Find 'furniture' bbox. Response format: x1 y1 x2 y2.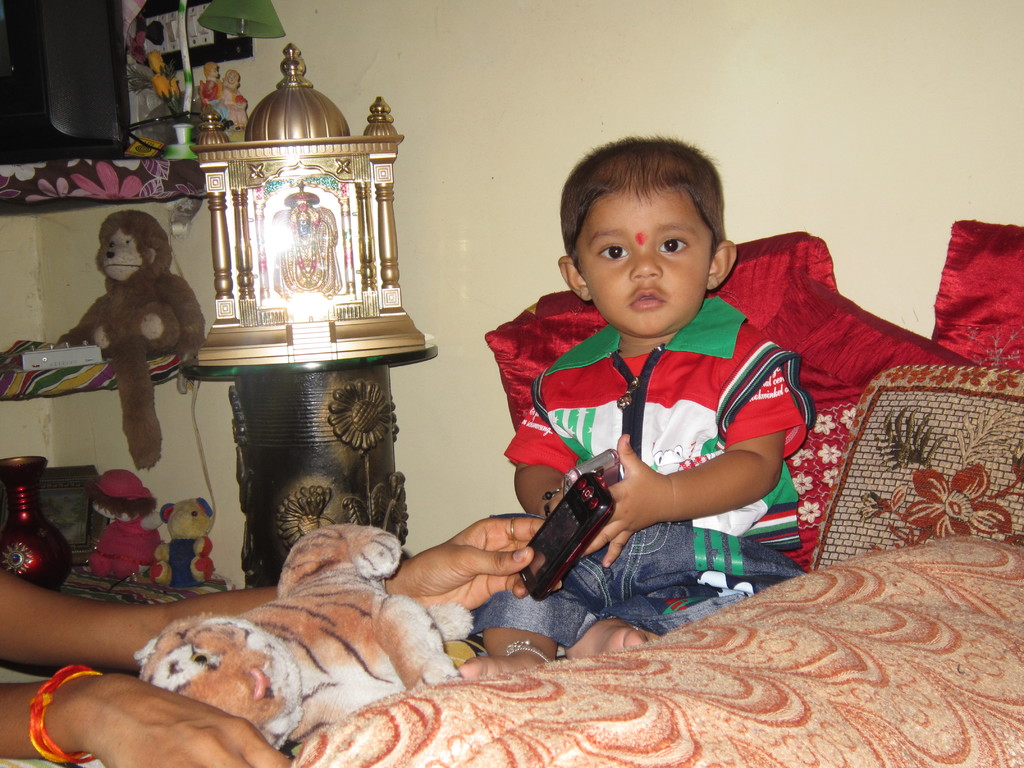
0 220 1023 767.
